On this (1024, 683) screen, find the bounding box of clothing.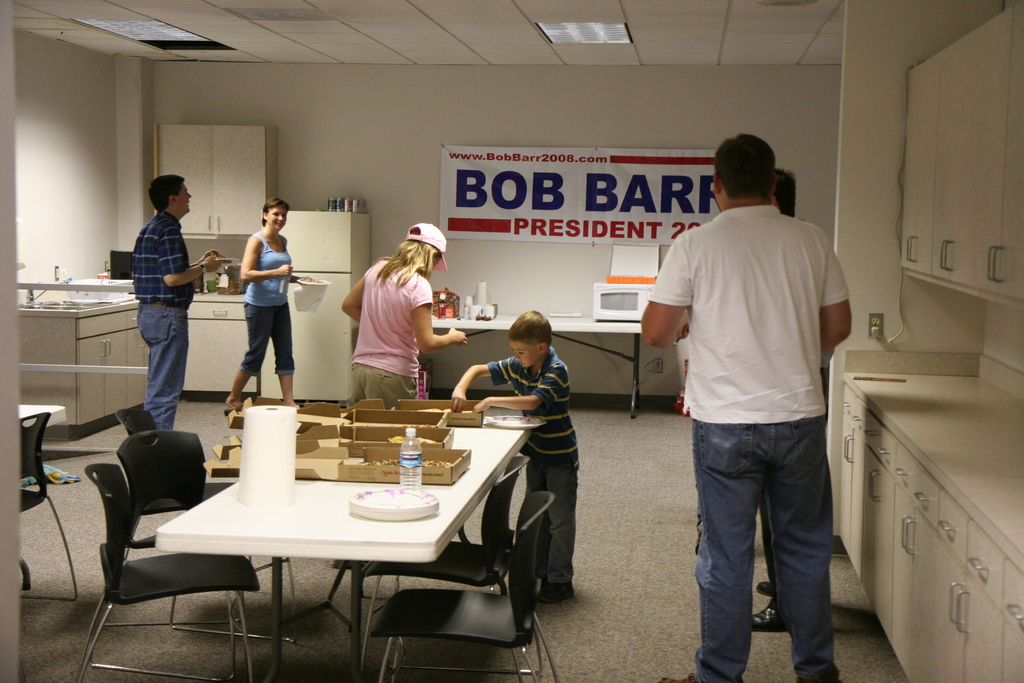
Bounding box: pyautogui.locateOnScreen(760, 348, 835, 600).
